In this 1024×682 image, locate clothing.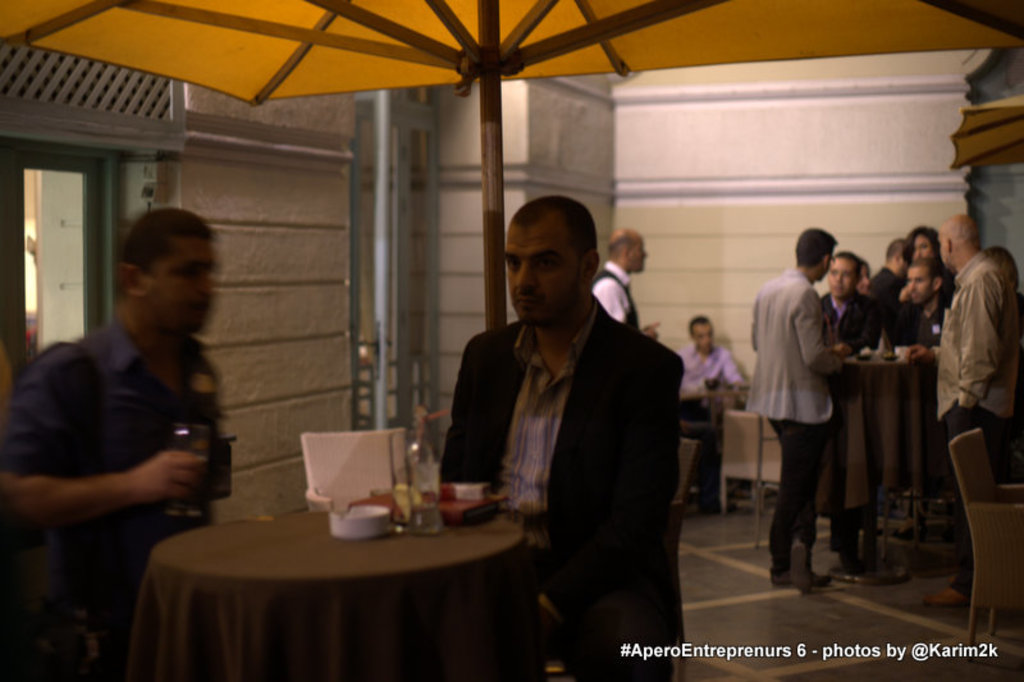
Bounding box: Rect(672, 335, 742, 397).
